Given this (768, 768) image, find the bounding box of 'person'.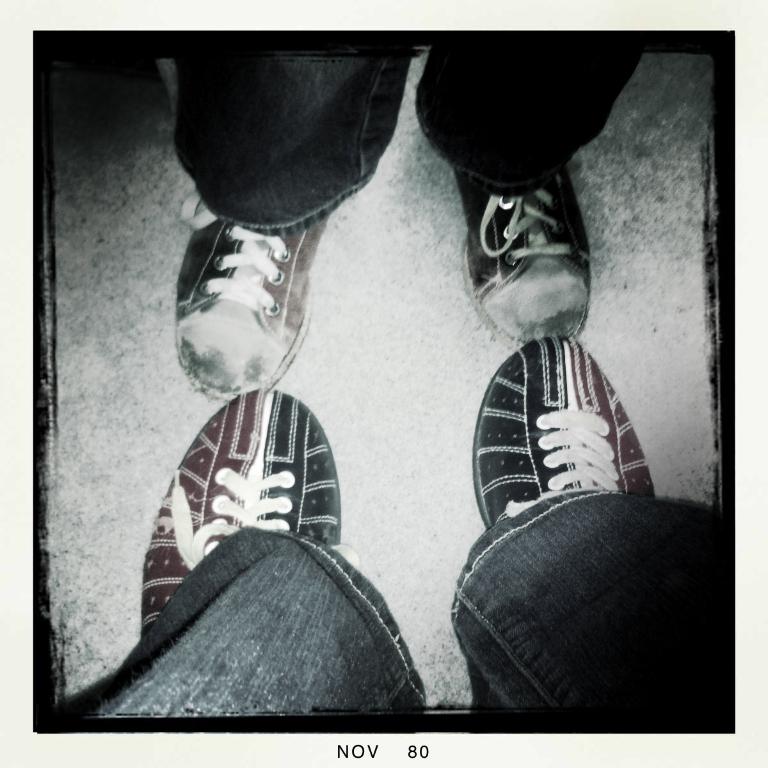
[left=169, top=29, right=644, bottom=404].
